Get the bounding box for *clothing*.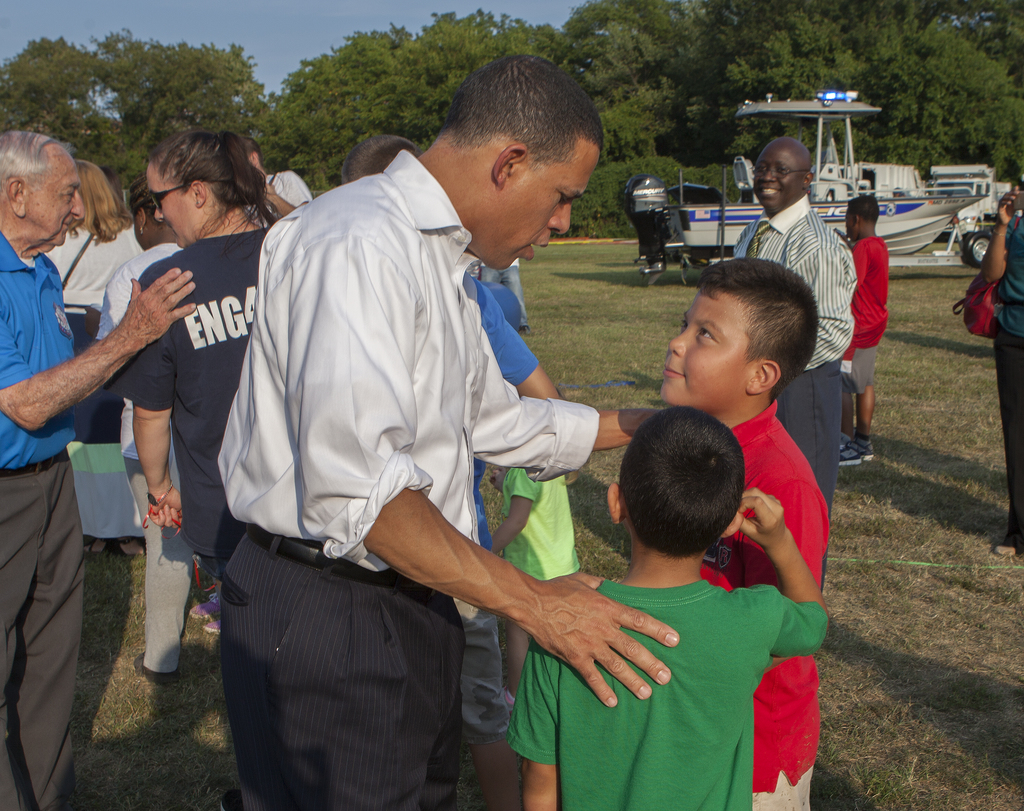
[x1=505, y1=573, x2=828, y2=810].
